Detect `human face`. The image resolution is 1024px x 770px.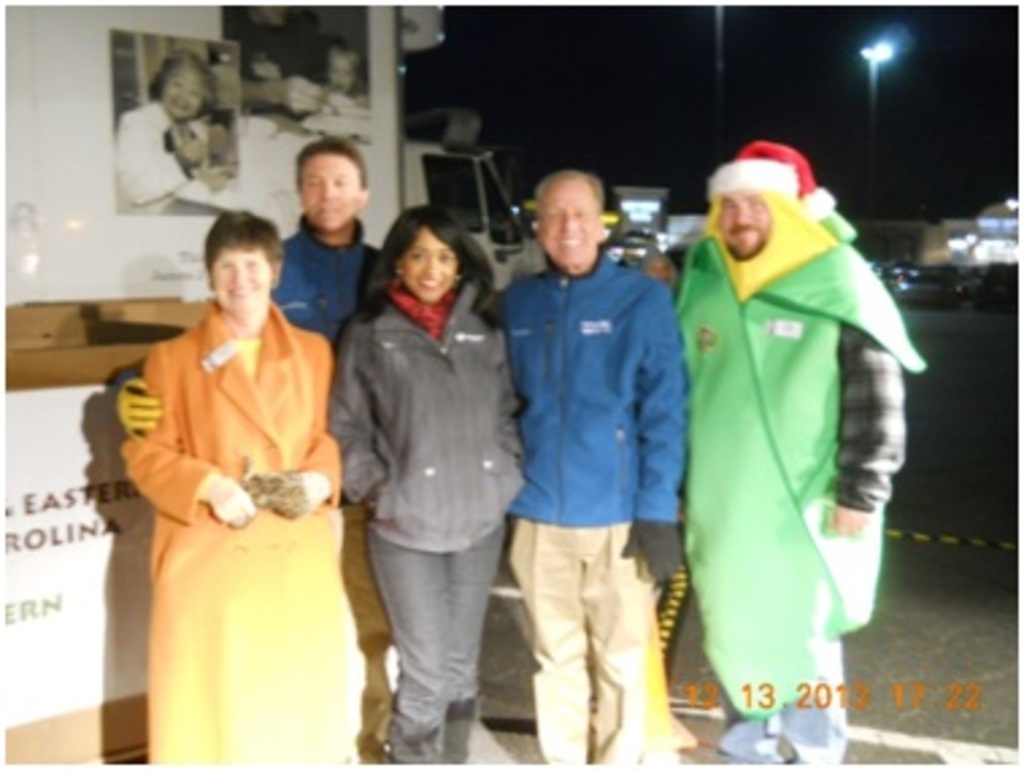
211:246:278:313.
